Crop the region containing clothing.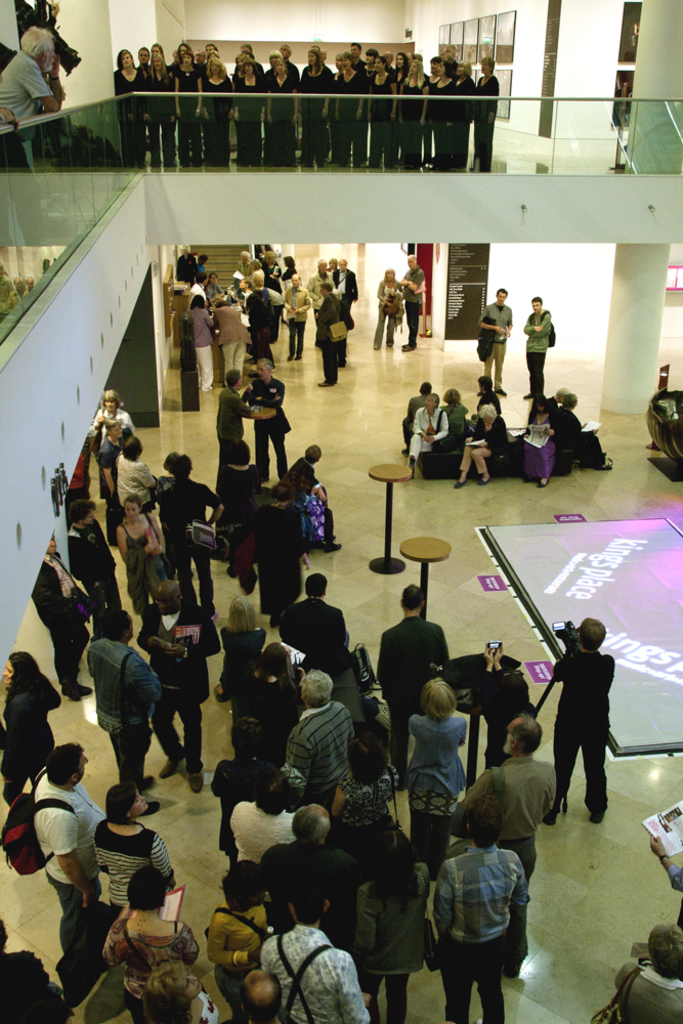
Crop region: bbox(525, 309, 552, 406).
